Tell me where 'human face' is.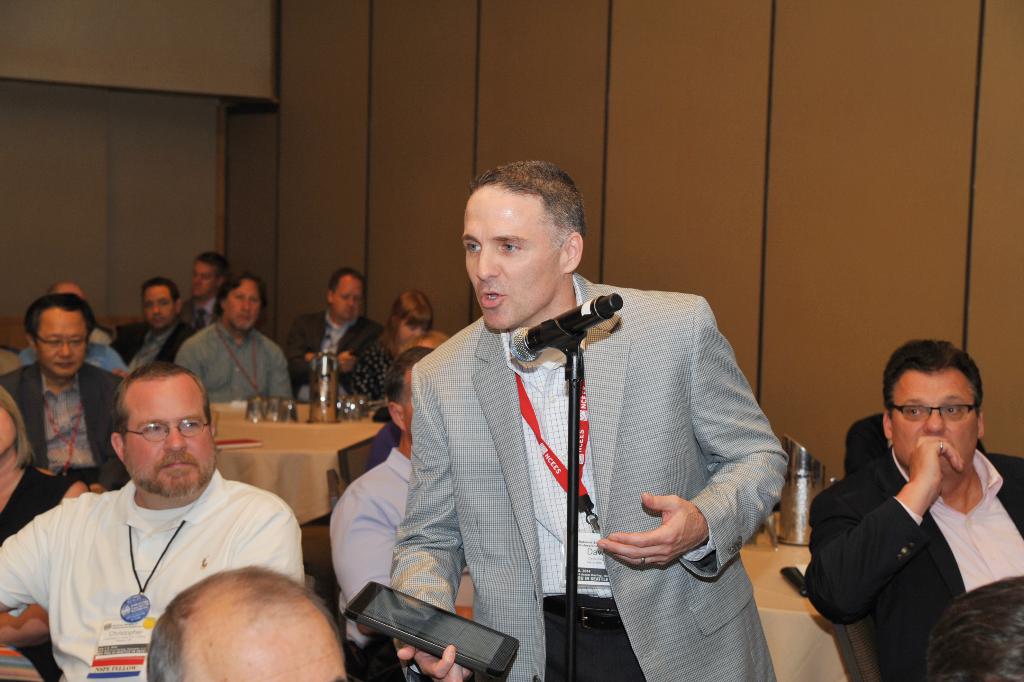
'human face' is at [x1=0, y1=407, x2=17, y2=455].
